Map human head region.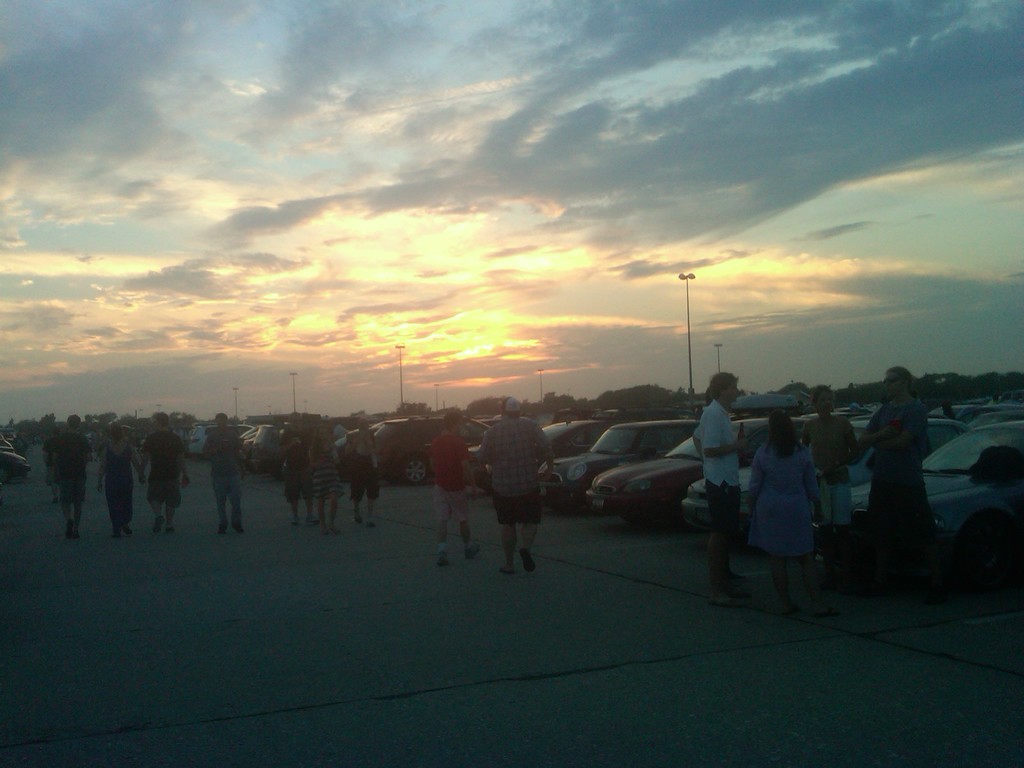
Mapped to <bbox>943, 402, 954, 415</bbox>.
